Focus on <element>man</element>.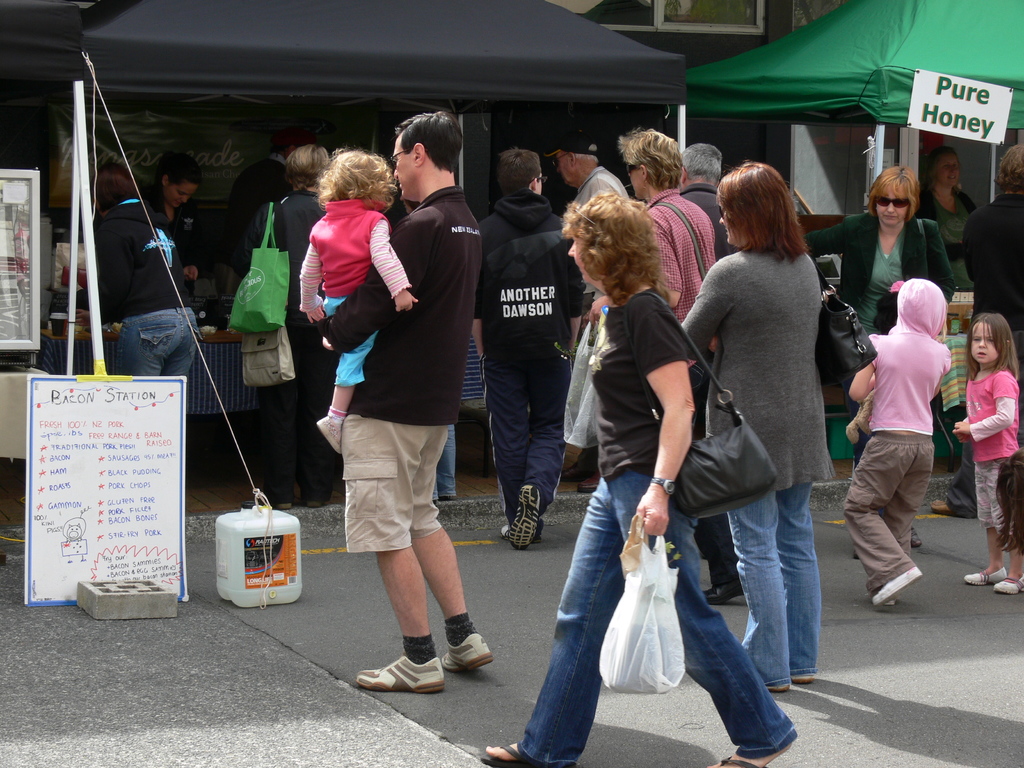
Focused at {"x1": 682, "y1": 145, "x2": 743, "y2": 259}.
